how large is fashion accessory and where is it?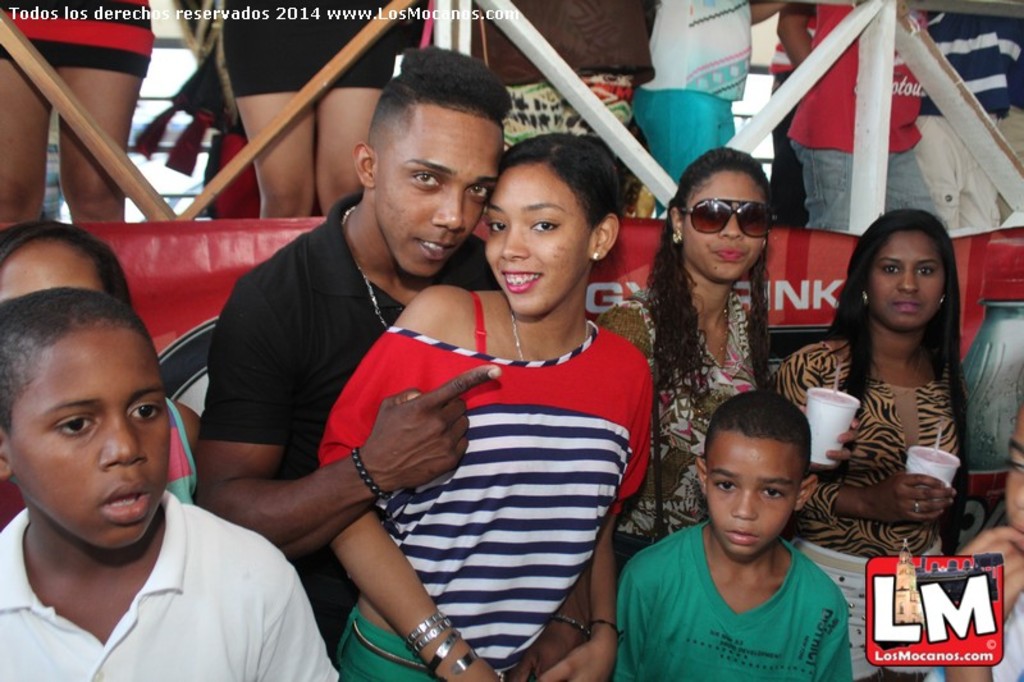
Bounding box: l=937, t=297, r=950, b=307.
